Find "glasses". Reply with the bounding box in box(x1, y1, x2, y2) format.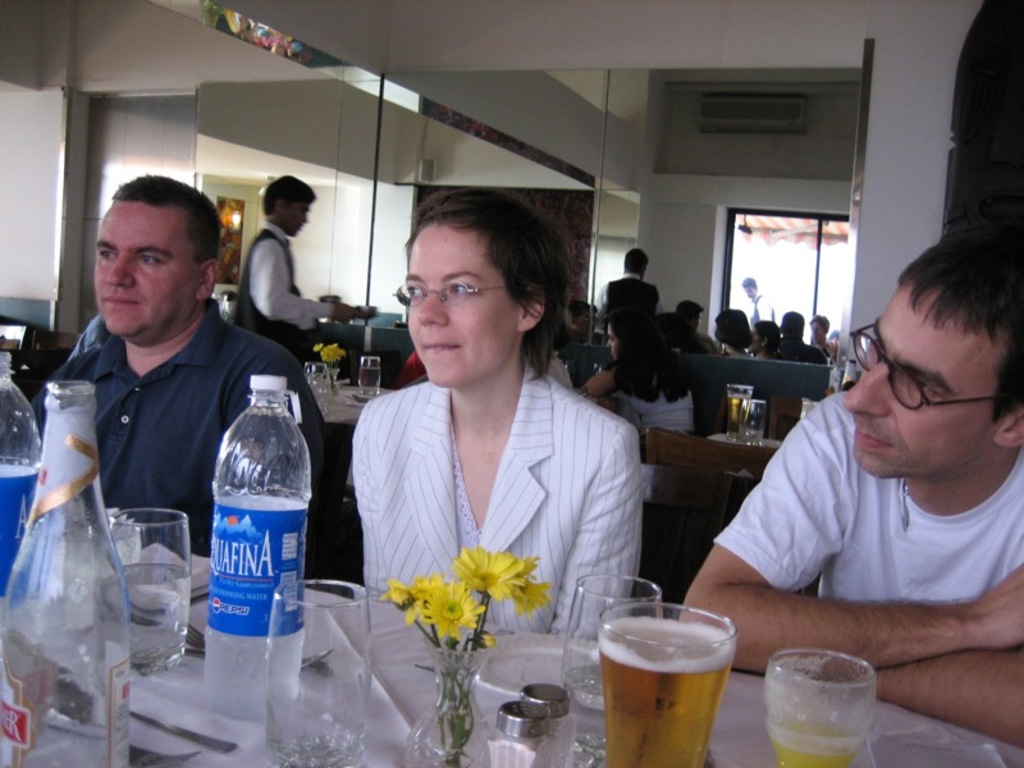
box(392, 274, 515, 312).
